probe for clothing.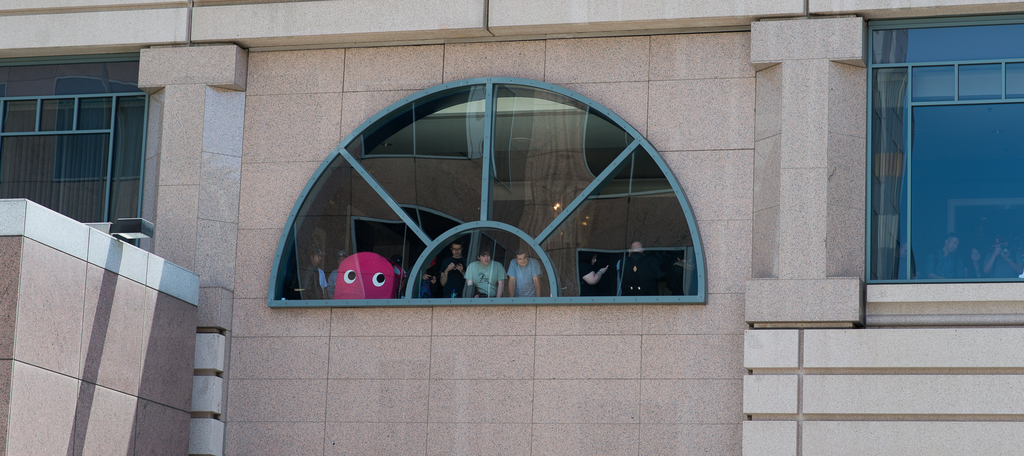
Probe result: <box>505,257,543,297</box>.
